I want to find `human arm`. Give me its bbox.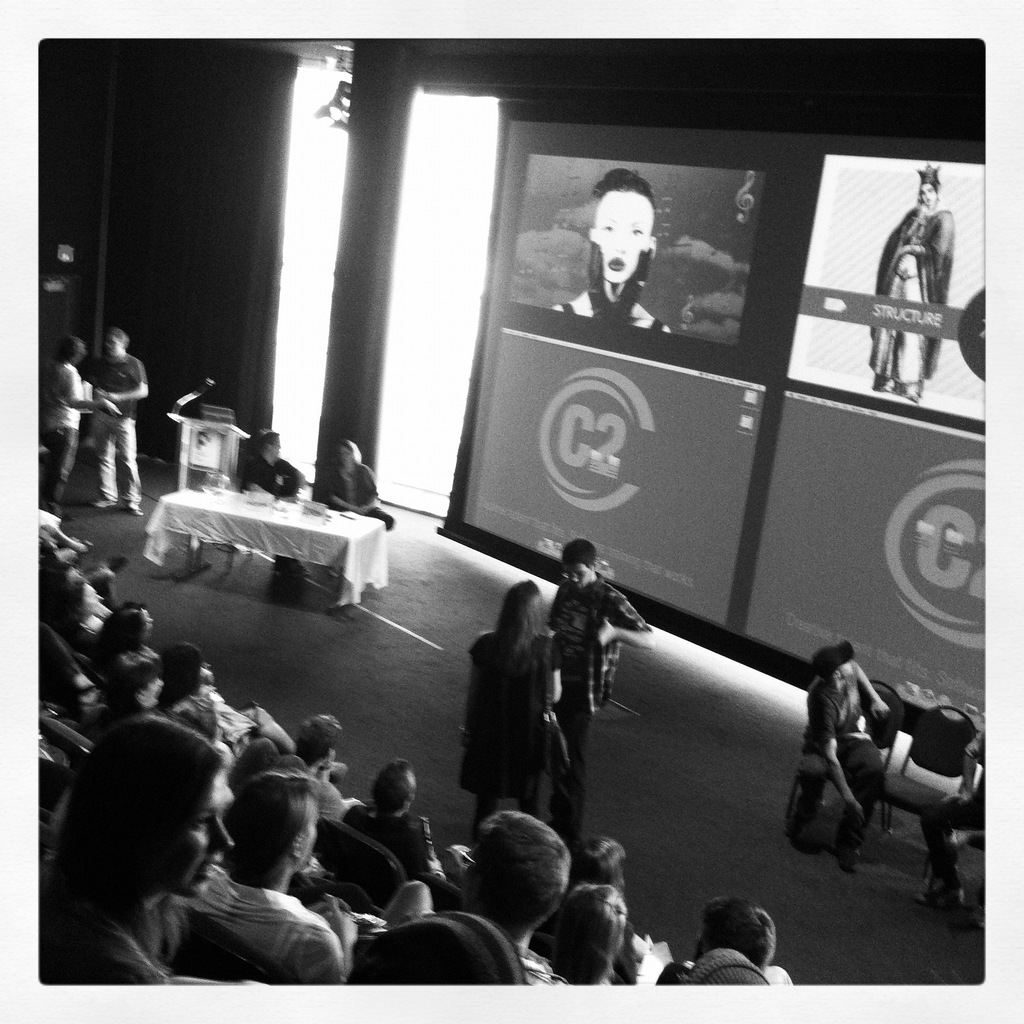
box=[109, 351, 152, 404].
